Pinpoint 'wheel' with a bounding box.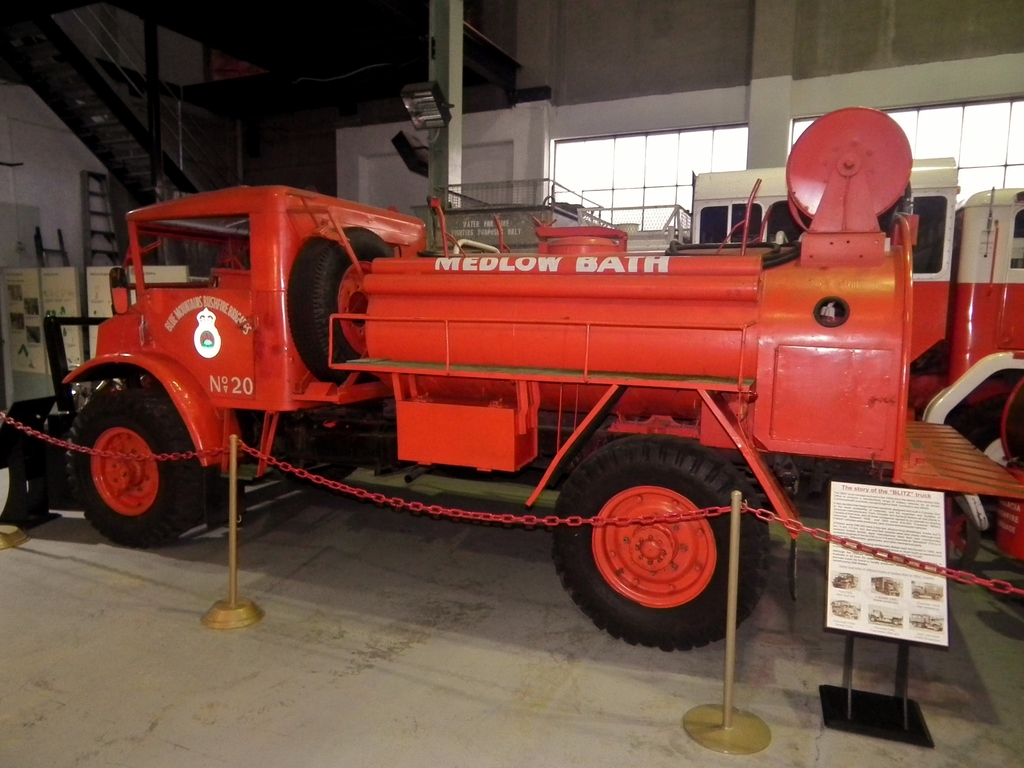
<region>64, 382, 182, 540</region>.
